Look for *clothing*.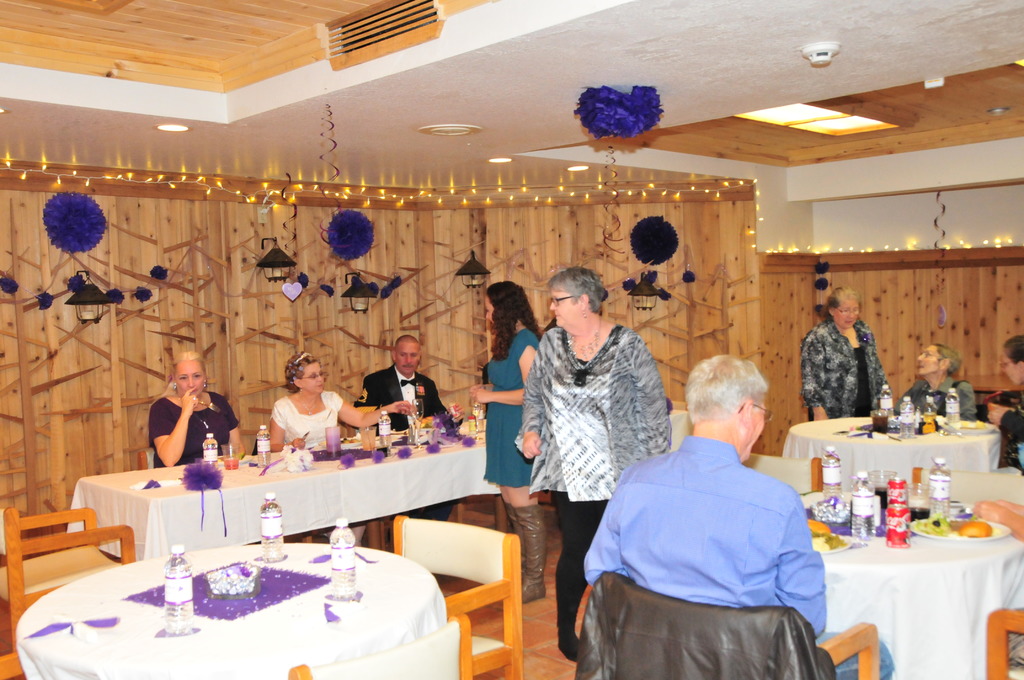
Found: {"x1": 801, "y1": 299, "x2": 904, "y2": 431}.
